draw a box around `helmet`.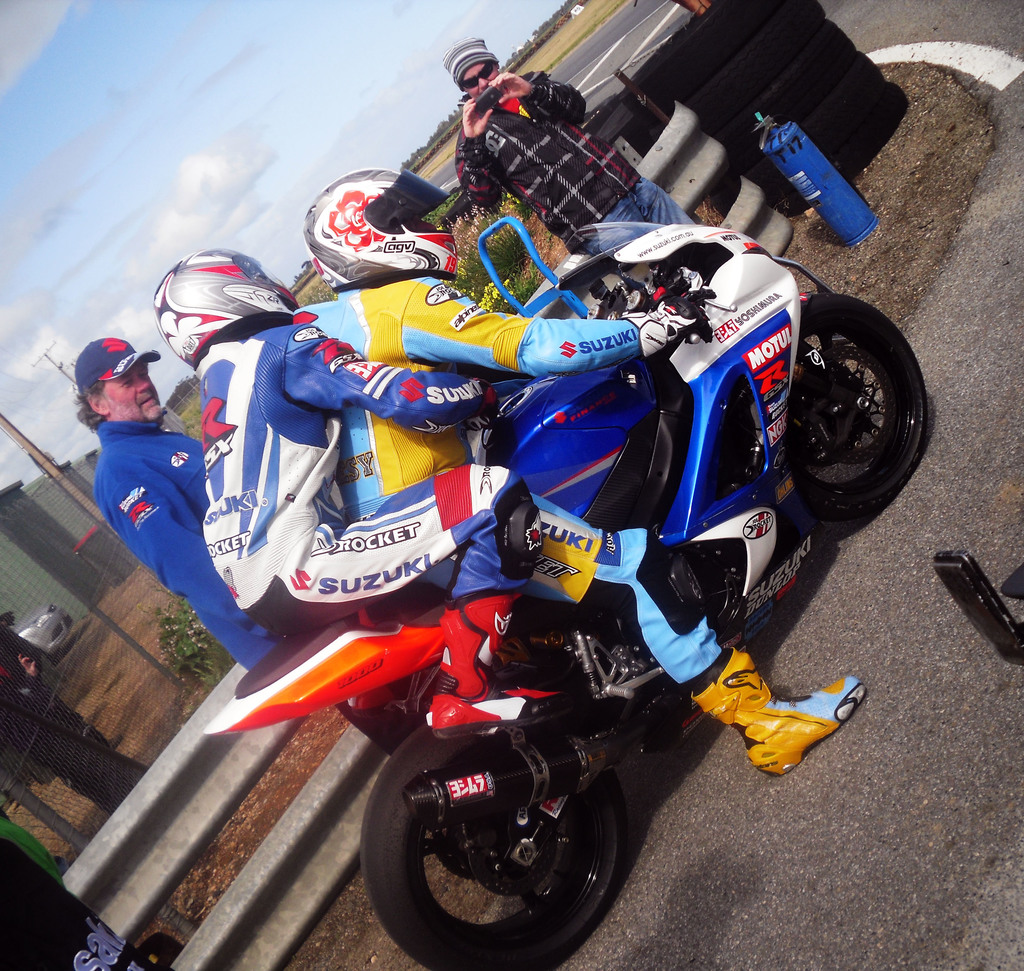
locate(148, 255, 286, 366).
